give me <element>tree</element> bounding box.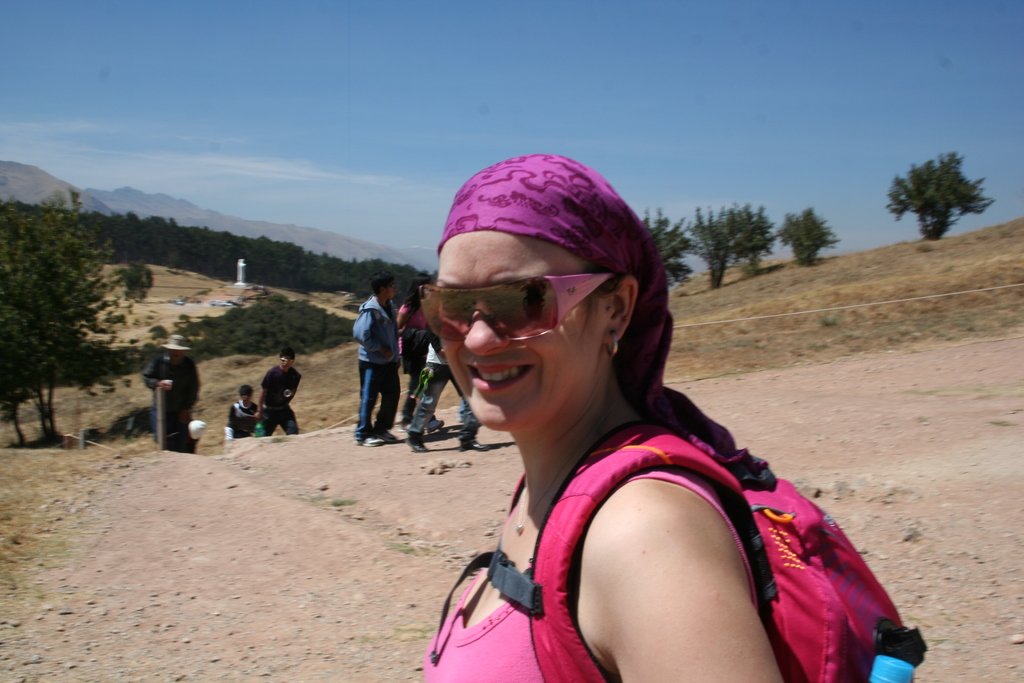
[x1=881, y1=147, x2=997, y2=238].
